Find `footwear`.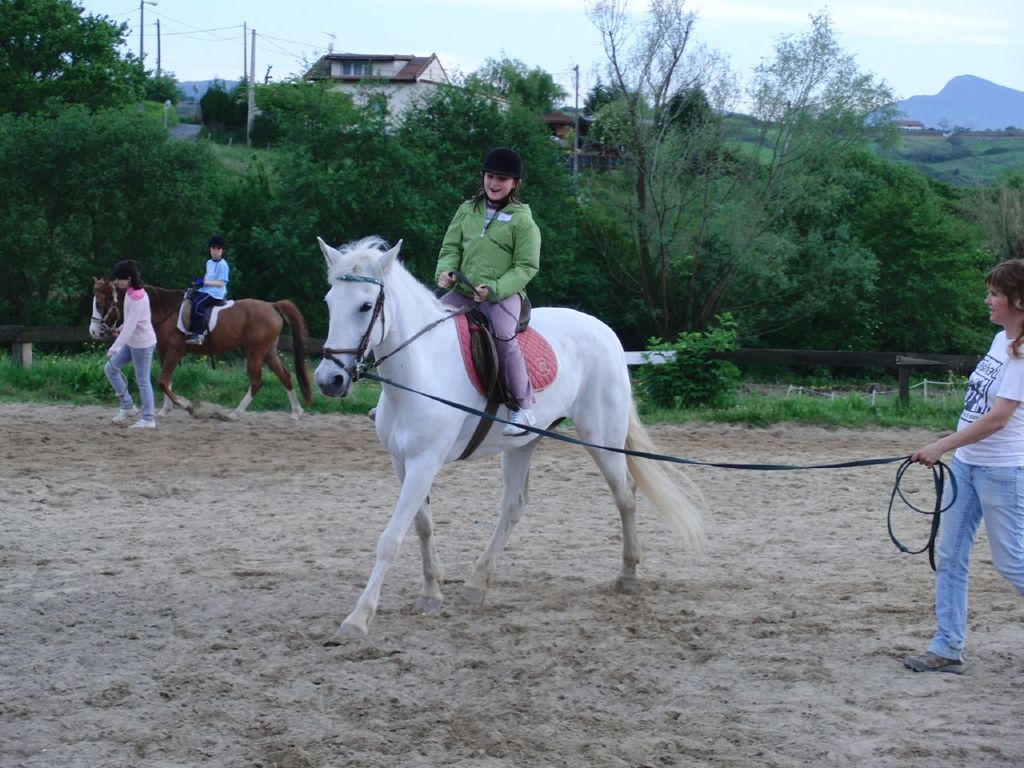
x1=117 y1=404 x2=136 y2=422.
